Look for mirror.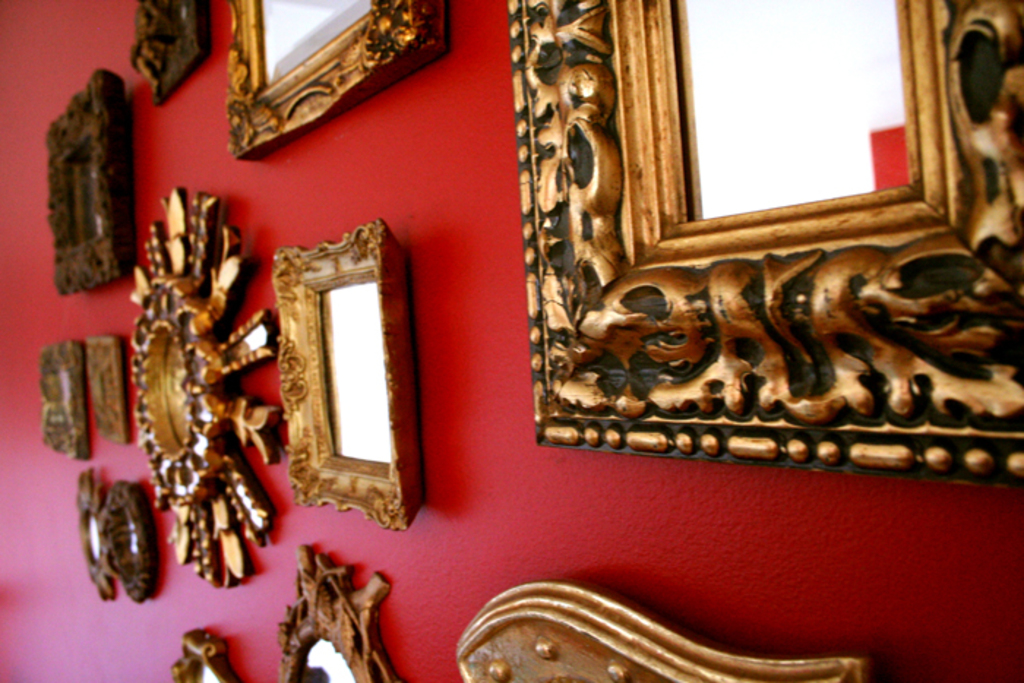
Found: region(88, 518, 107, 559).
